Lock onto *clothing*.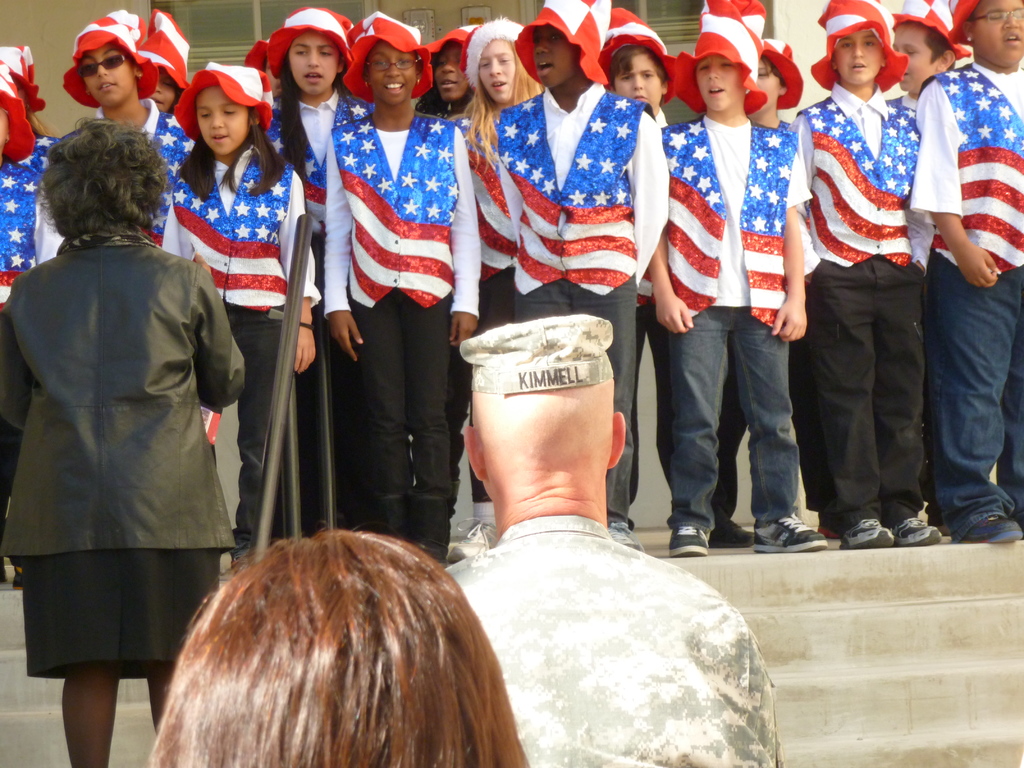
Locked: detection(245, 78, 349, 529).
